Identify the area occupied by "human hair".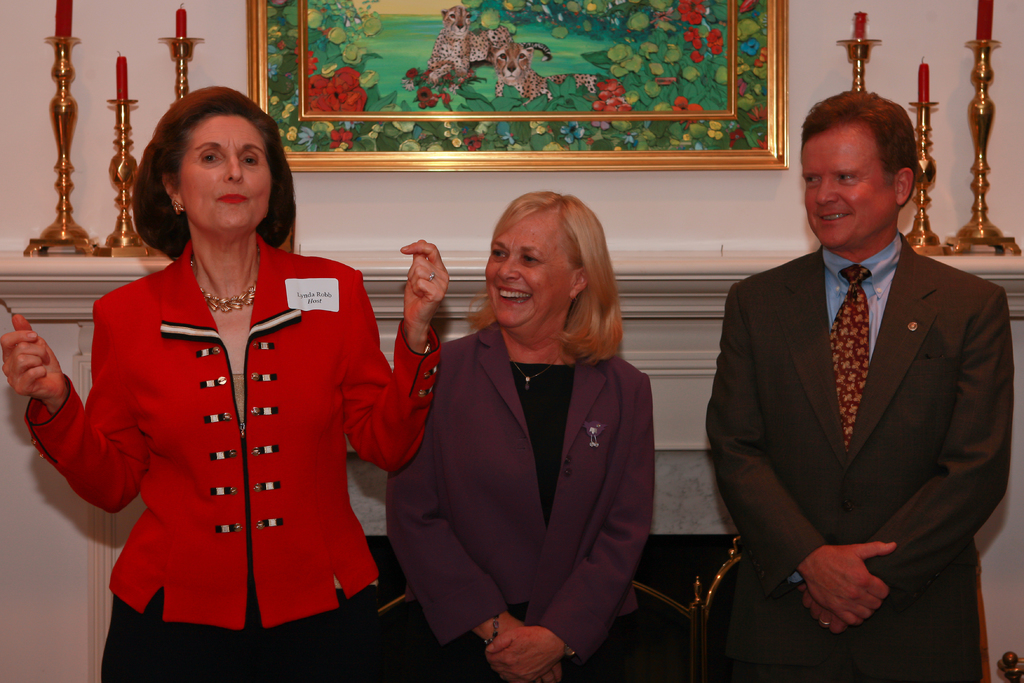
Area: locate(471, 202, 632, 366).
